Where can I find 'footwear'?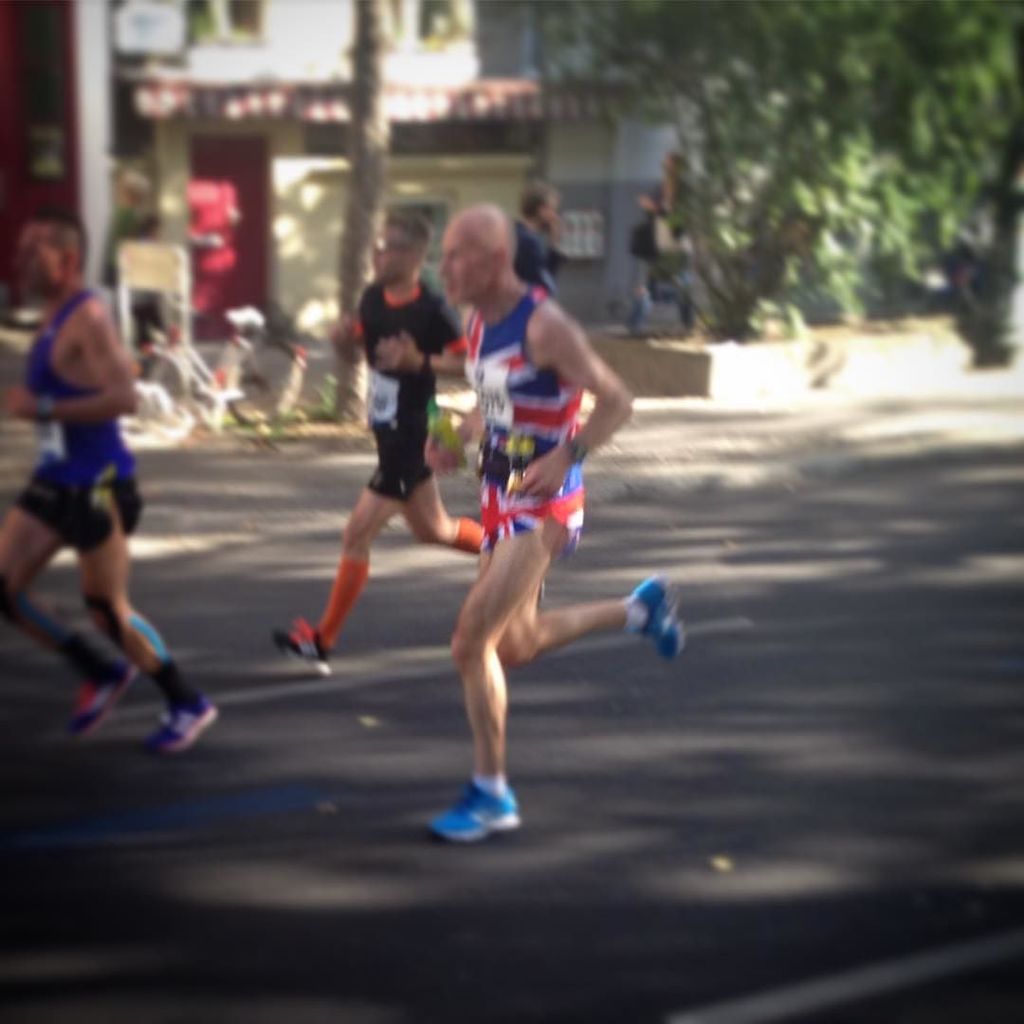
You can find it at pyautogui.locateOnScreen(539, 580, 543, 598).
